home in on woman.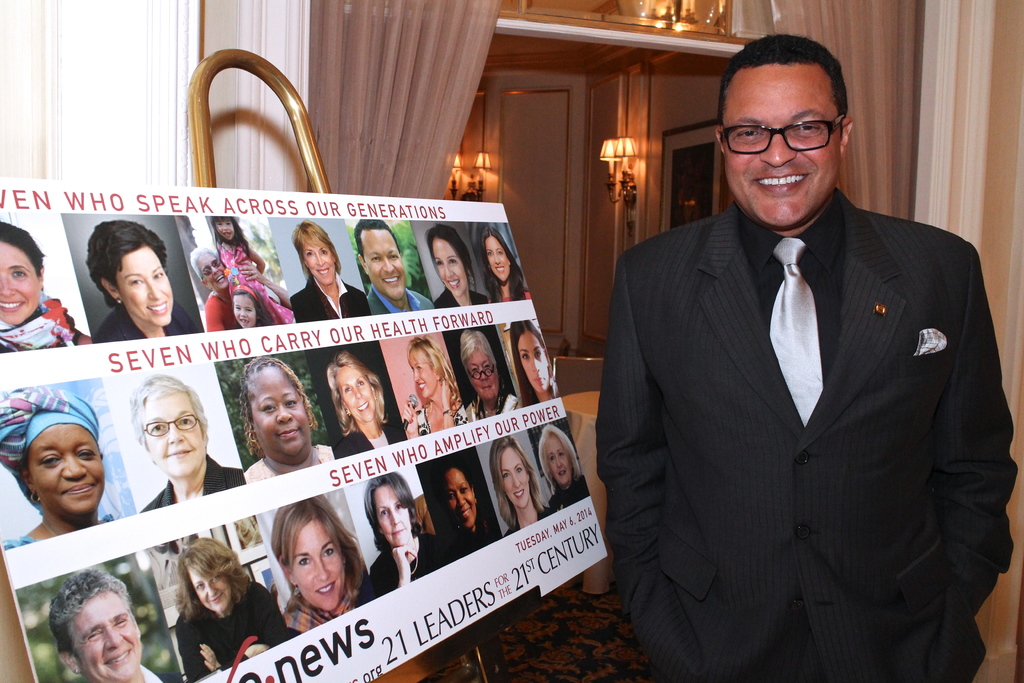
Homed in at l=509, t=320, r=559, b=408.
